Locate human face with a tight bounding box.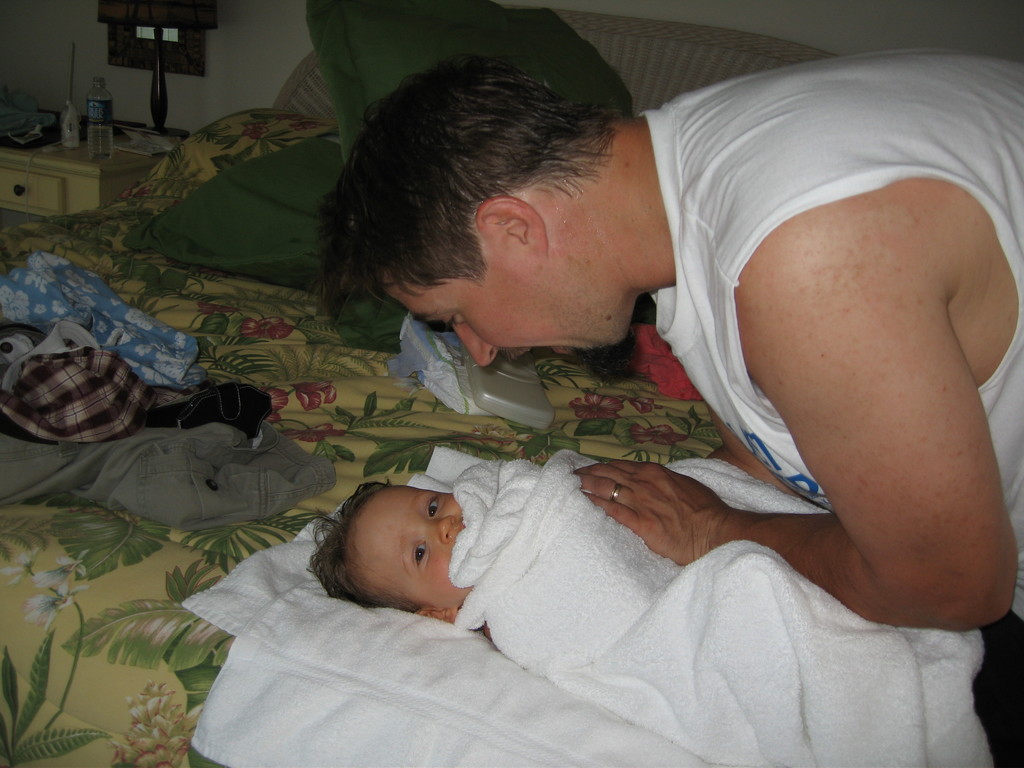
[342, 486, 472, 608].
